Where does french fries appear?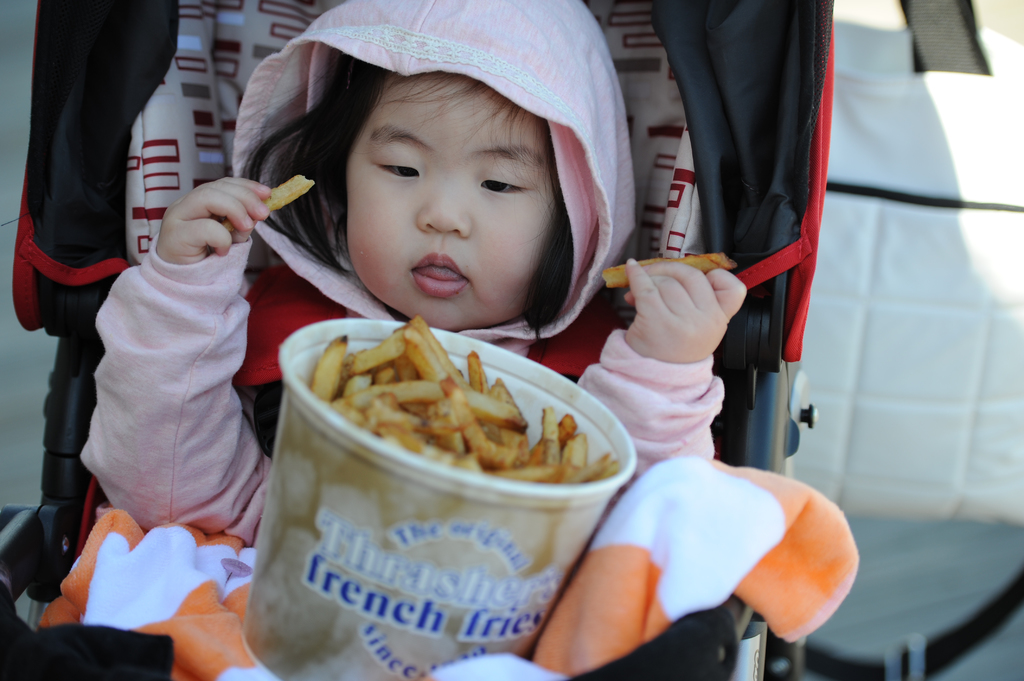
Appears at 290 329 569 482.
